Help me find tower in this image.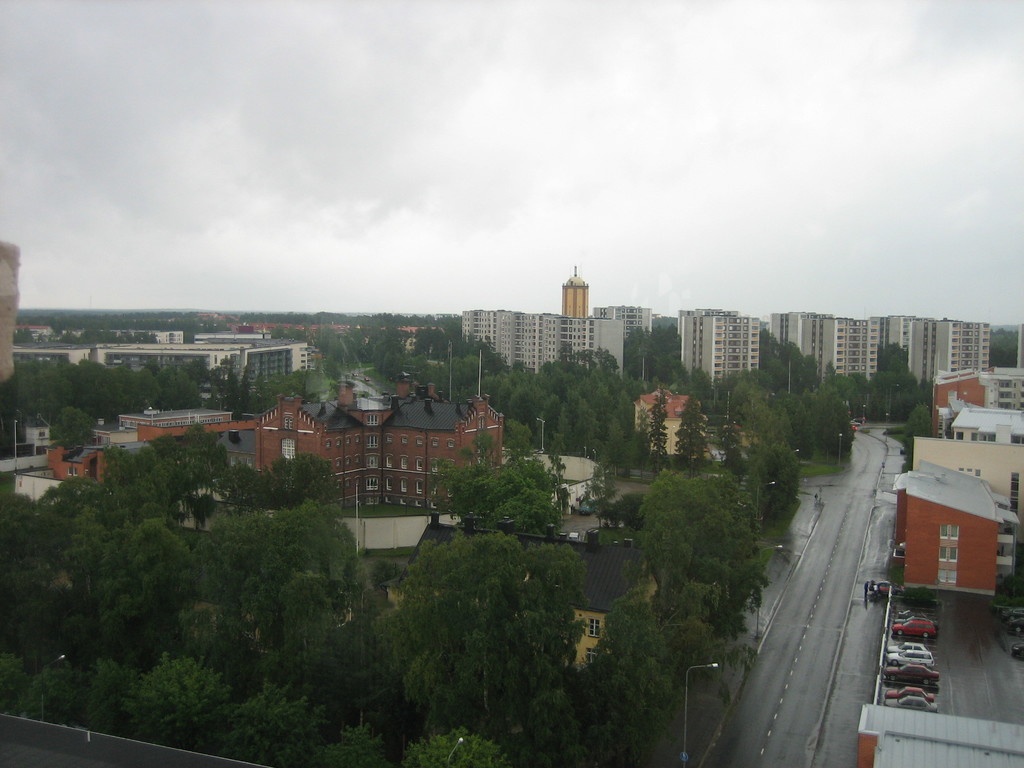
Found it: [671, 310, 761, 399].
